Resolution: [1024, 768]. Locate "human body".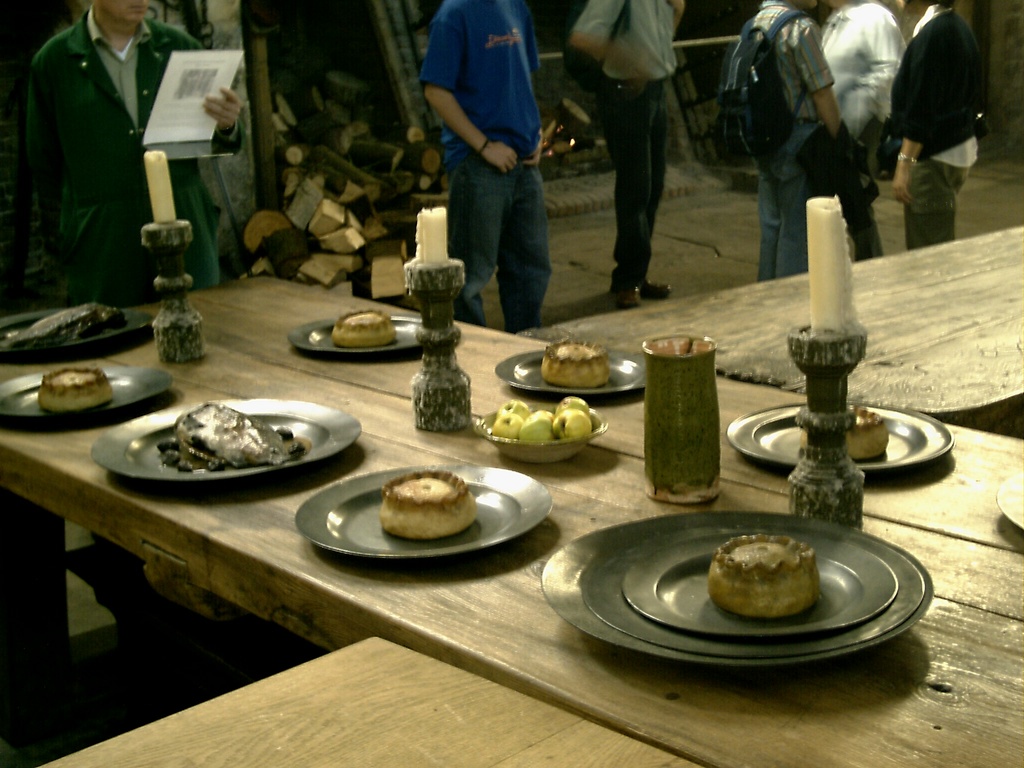
box(815, 0, 909, 257).
